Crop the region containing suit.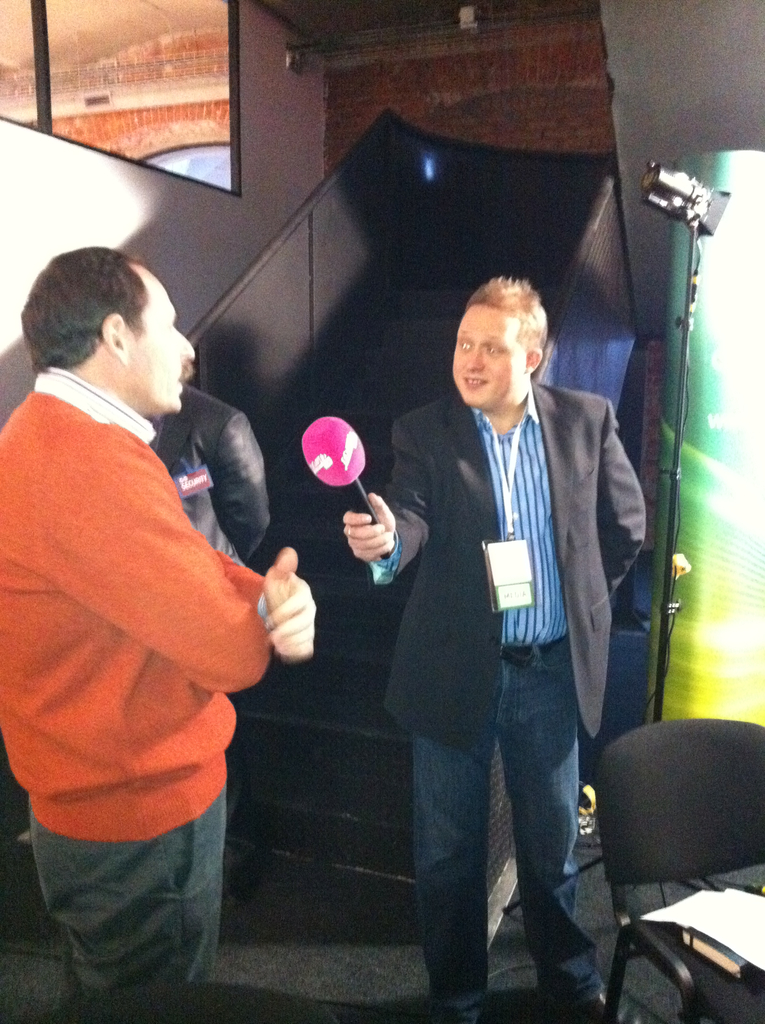
Crop region: box=[145, 382, 271, 568].
